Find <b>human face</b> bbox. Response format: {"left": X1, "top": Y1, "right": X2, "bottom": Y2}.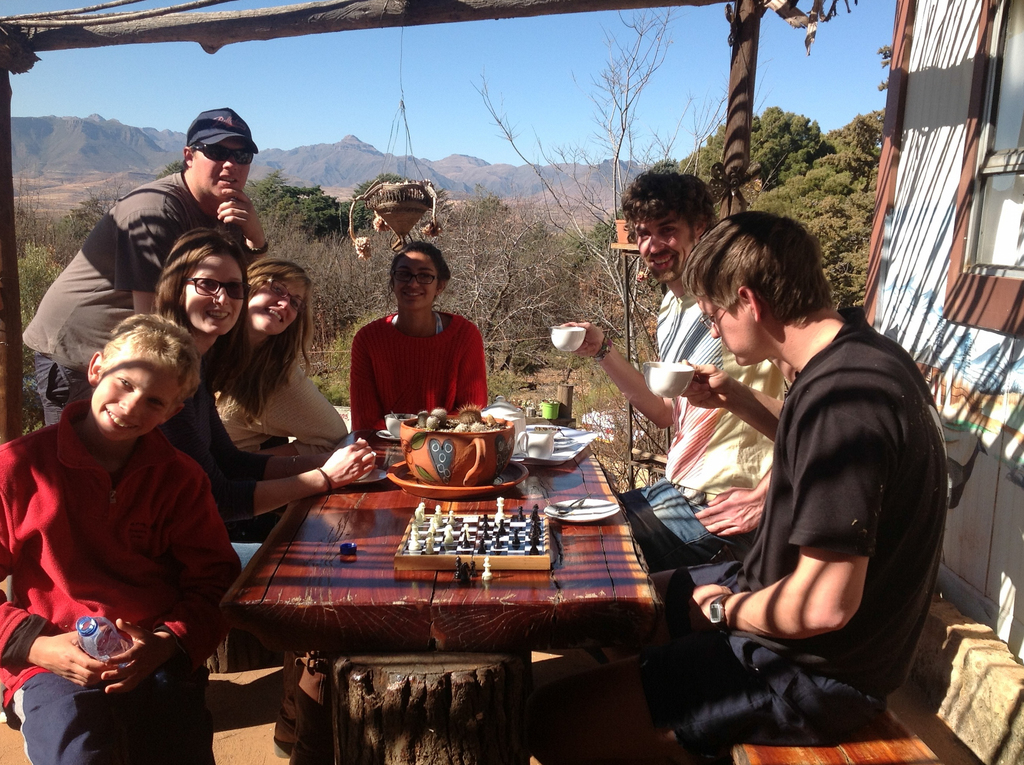
{"left": 387, "top": 254, "right": 439, "bottom": 311}.
